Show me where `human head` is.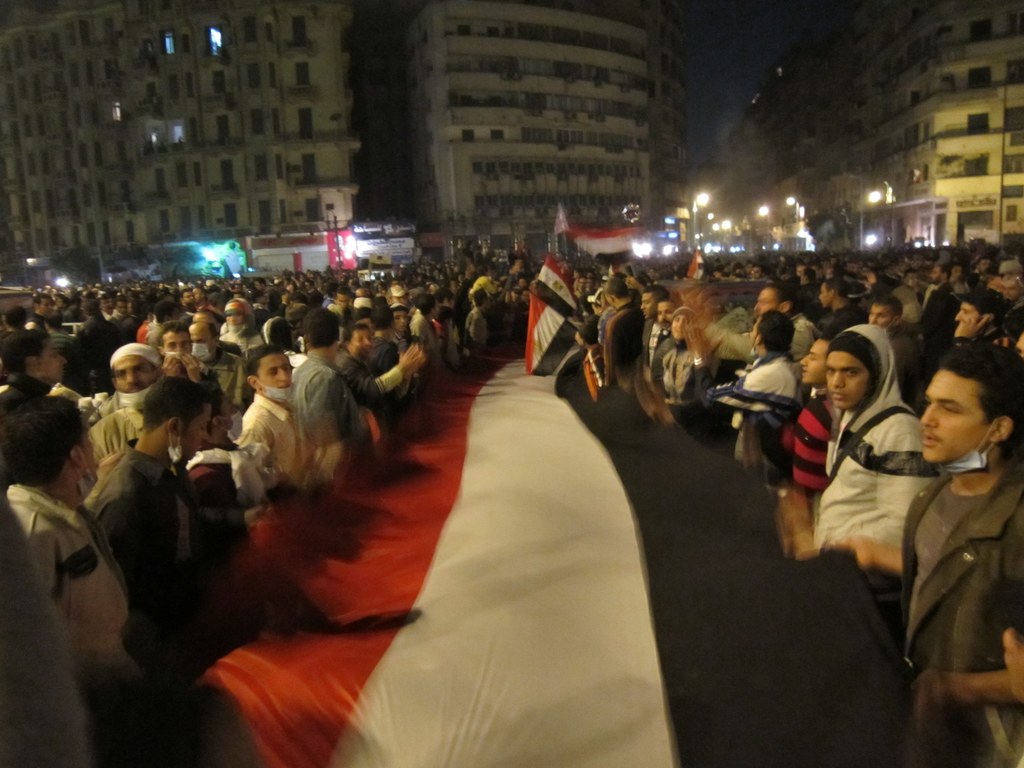
`human head` is at 995:594:1023:707.
